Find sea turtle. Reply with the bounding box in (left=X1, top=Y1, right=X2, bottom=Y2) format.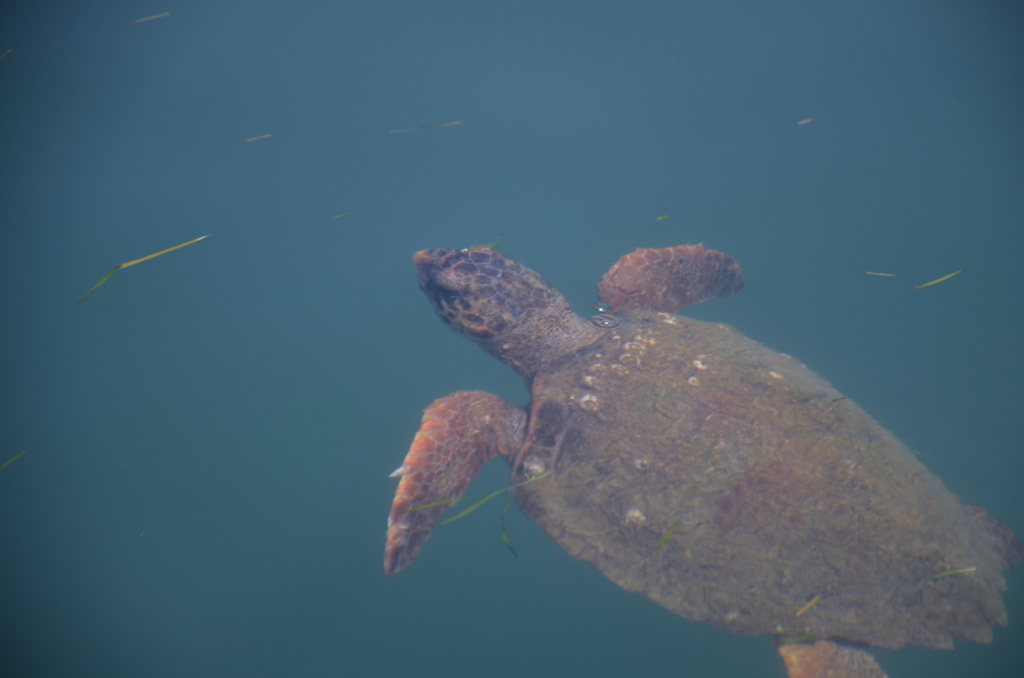
(left=375, top=243, right=1023, bottom=677).
